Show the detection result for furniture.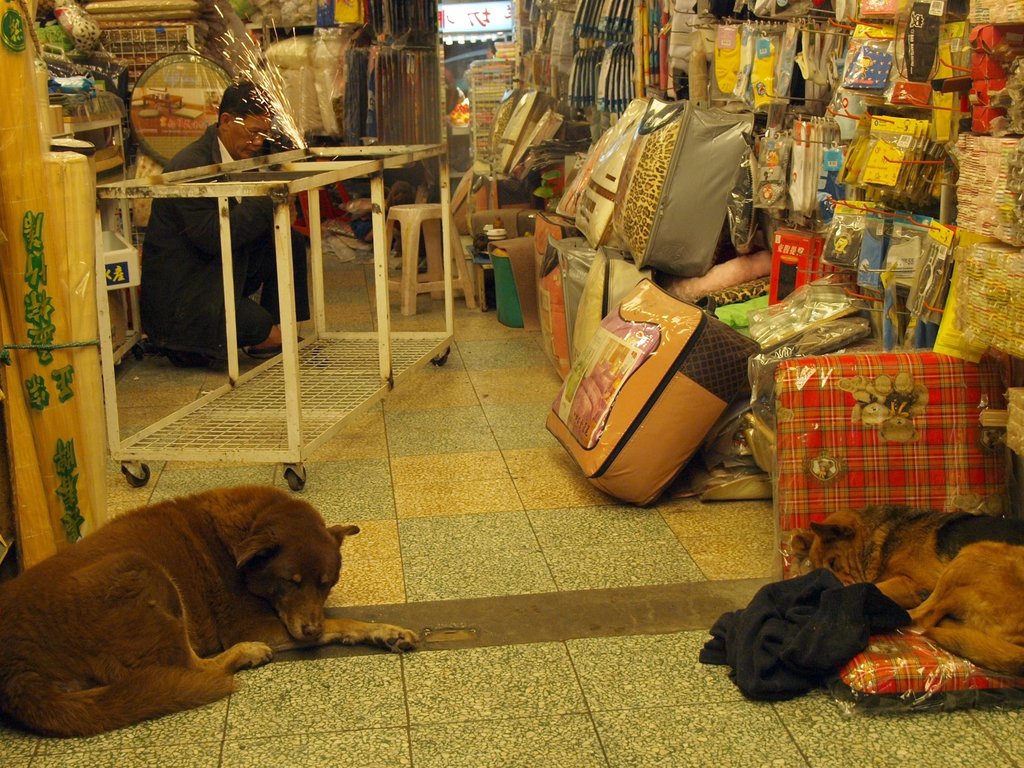
BBox(385, 203, 479, 314).
